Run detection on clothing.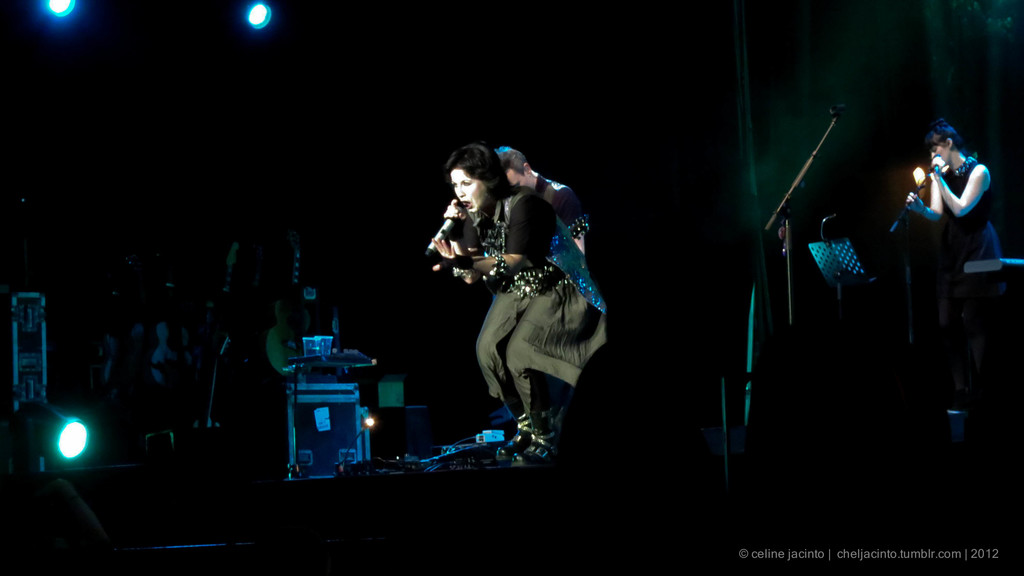
Result: (x1=431, y1=166, x2=596, y2=427).
